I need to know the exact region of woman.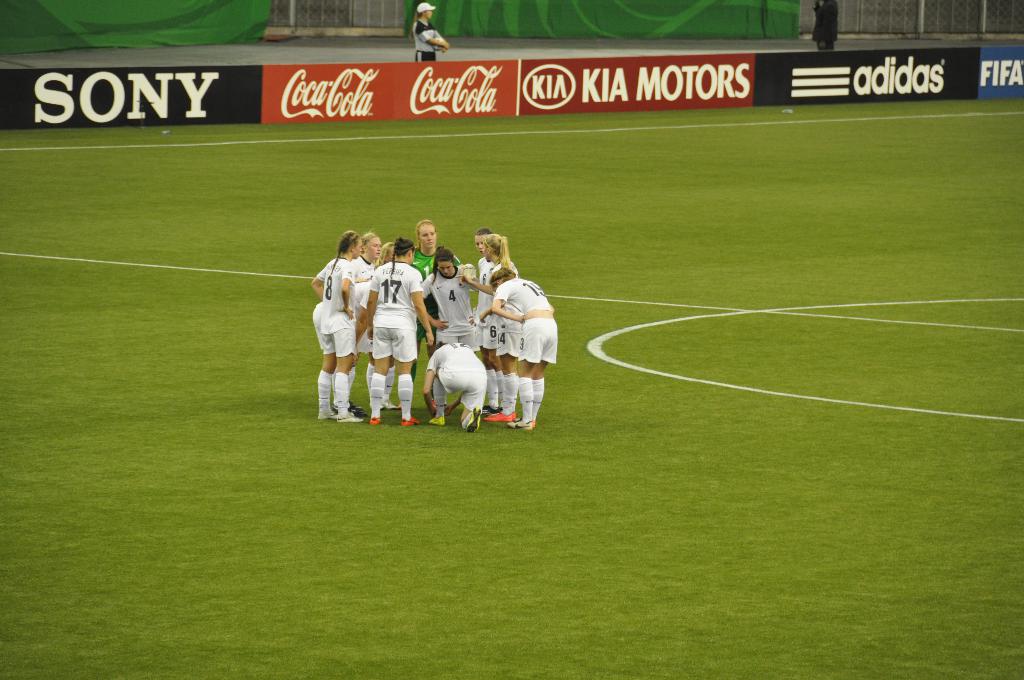
Region: 461 232 522 425.
